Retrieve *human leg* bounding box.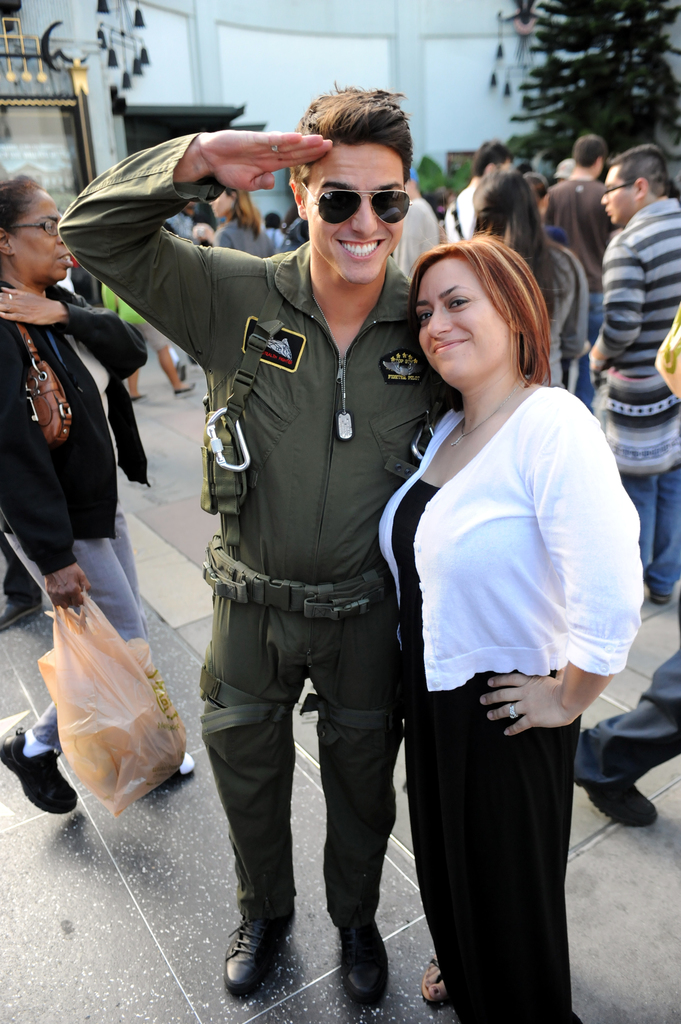
Bounding box: [123,368,140,399].
